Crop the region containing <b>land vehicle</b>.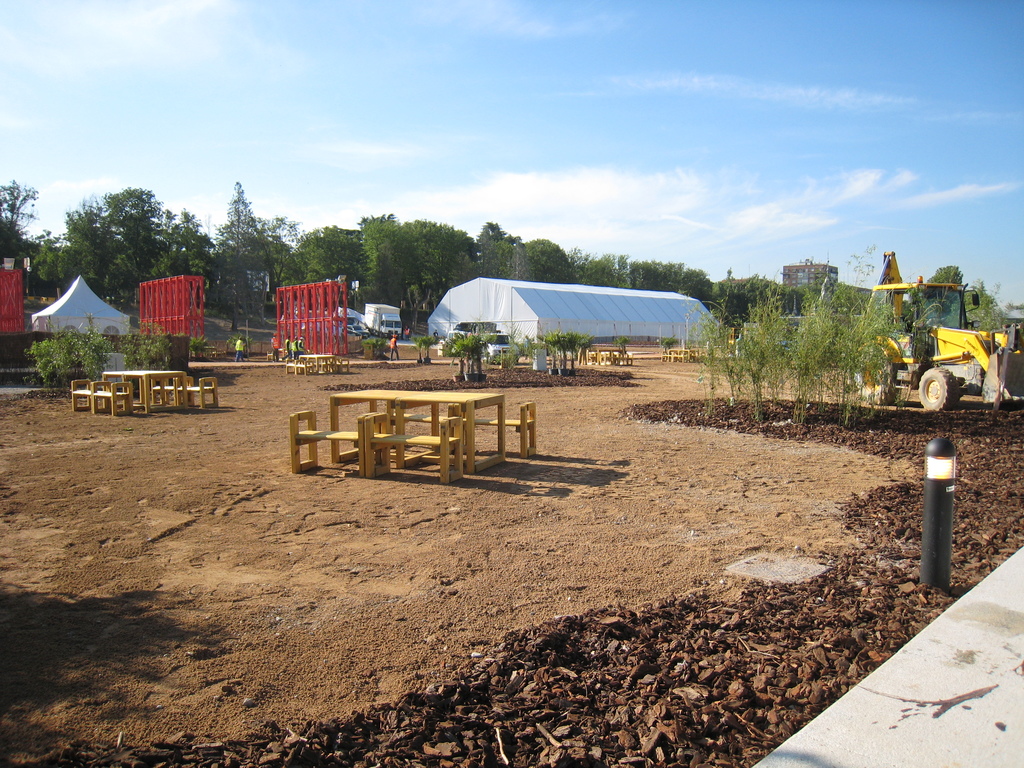
Crop region: detection(365, 302, 402, 338).
